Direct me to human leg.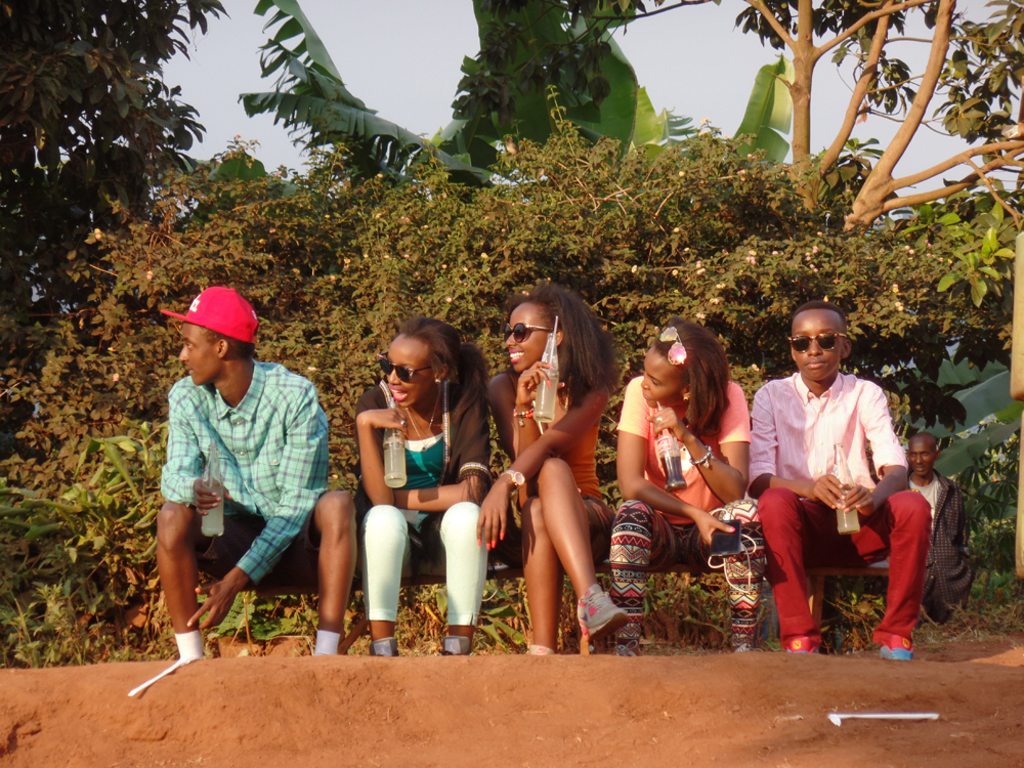
Direction: detection(440, 500, 492, 649).
